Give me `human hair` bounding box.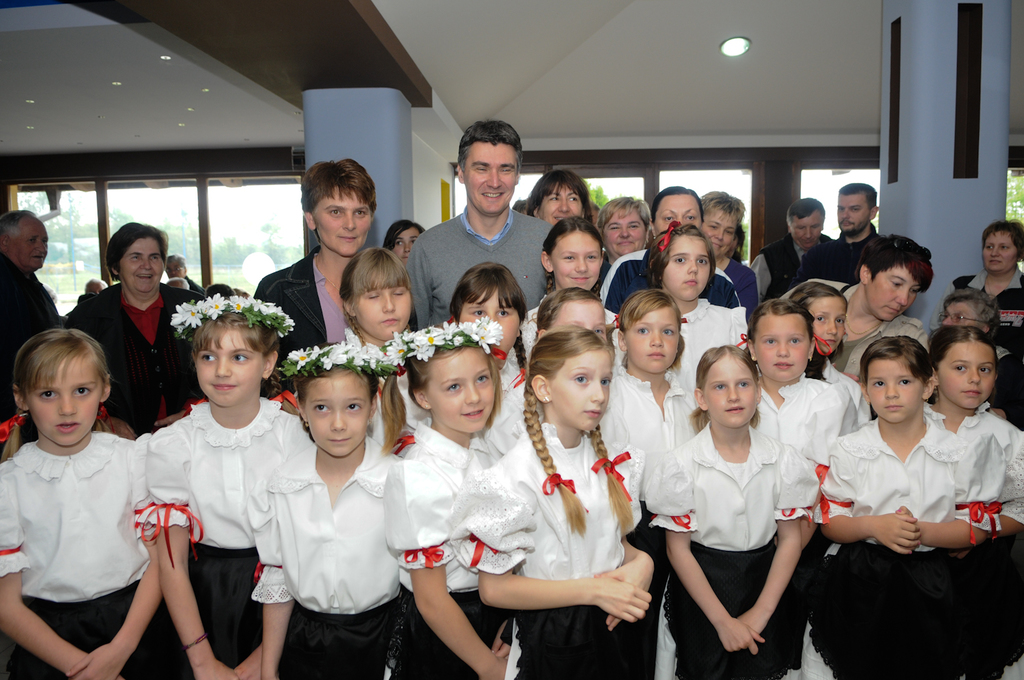
left=105, top=220, right=167, bottom=283.
